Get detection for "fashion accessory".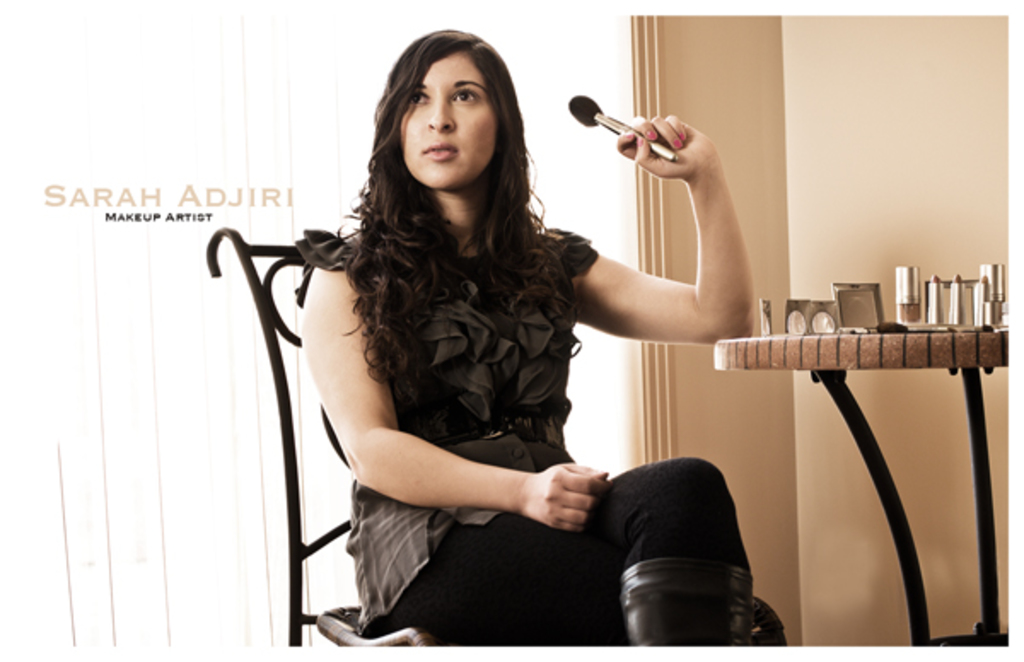
Detection: crop(568, 94, 679, 160).
